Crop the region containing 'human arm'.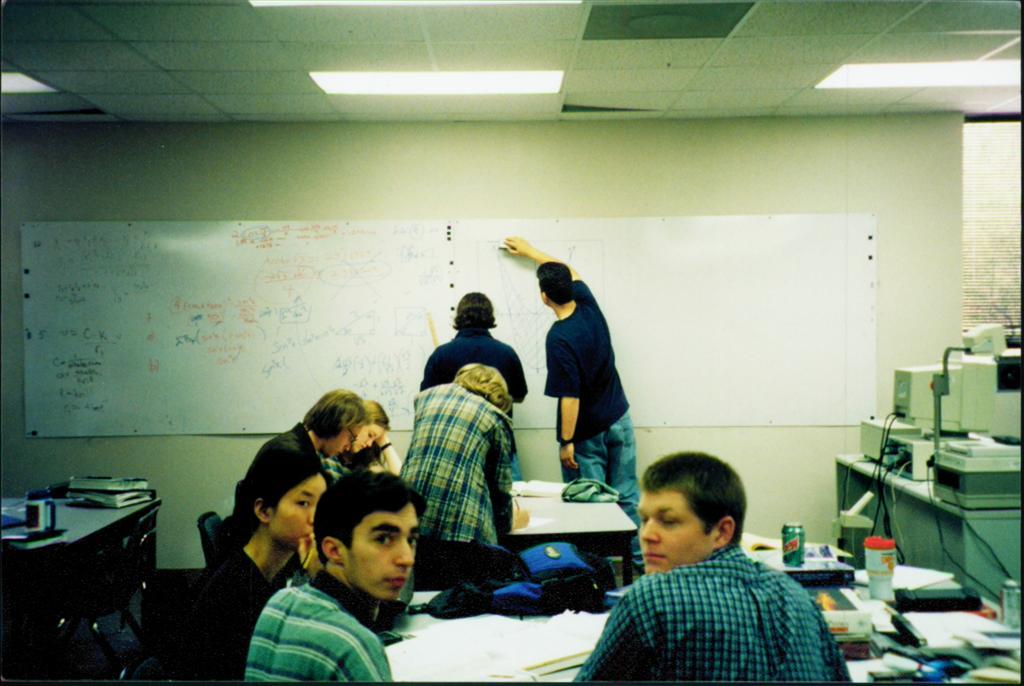
Crop region: [x1=504, y1=236, x2=573, y2=277].
